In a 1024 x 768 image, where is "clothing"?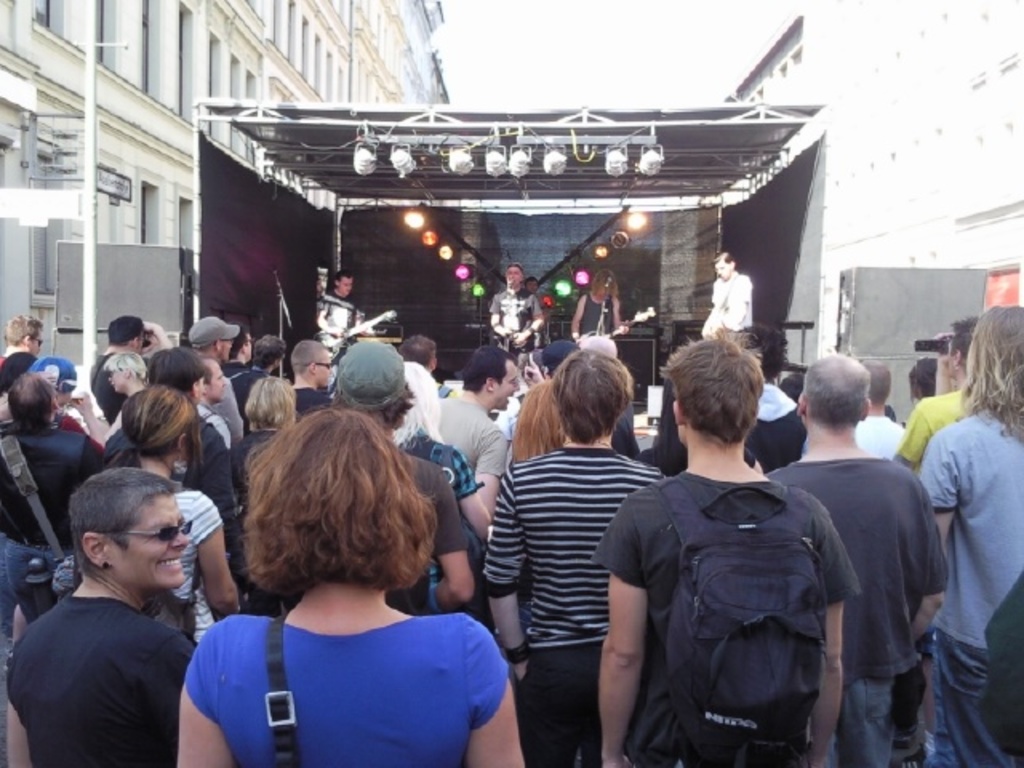
{"left": 0, "top": 418, "right": 115, "bottom": 614}.
